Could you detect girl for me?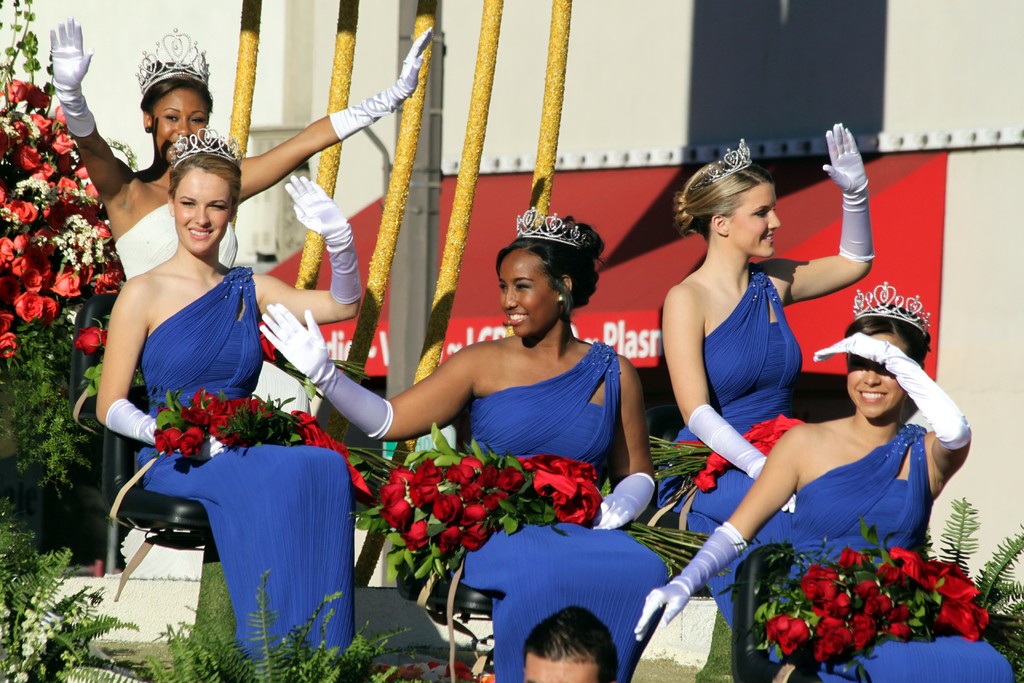
Detection result: (x1=259, y1=197, x2=673, y2=675).
